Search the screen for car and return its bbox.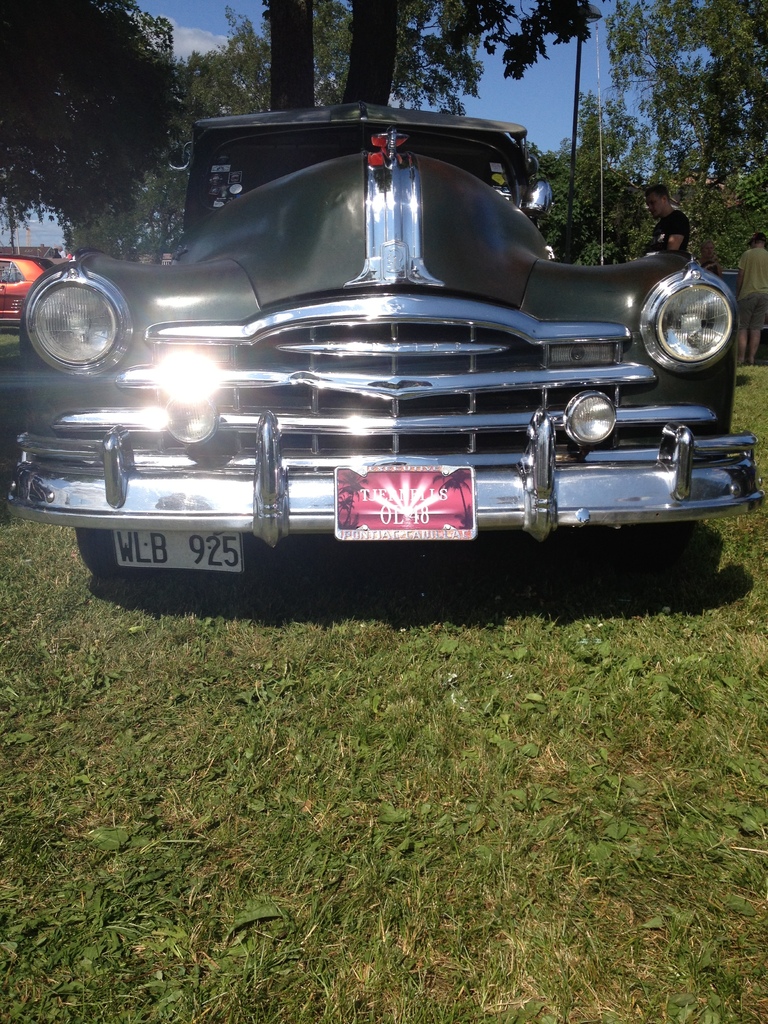
Found: 0 259 45 326.
